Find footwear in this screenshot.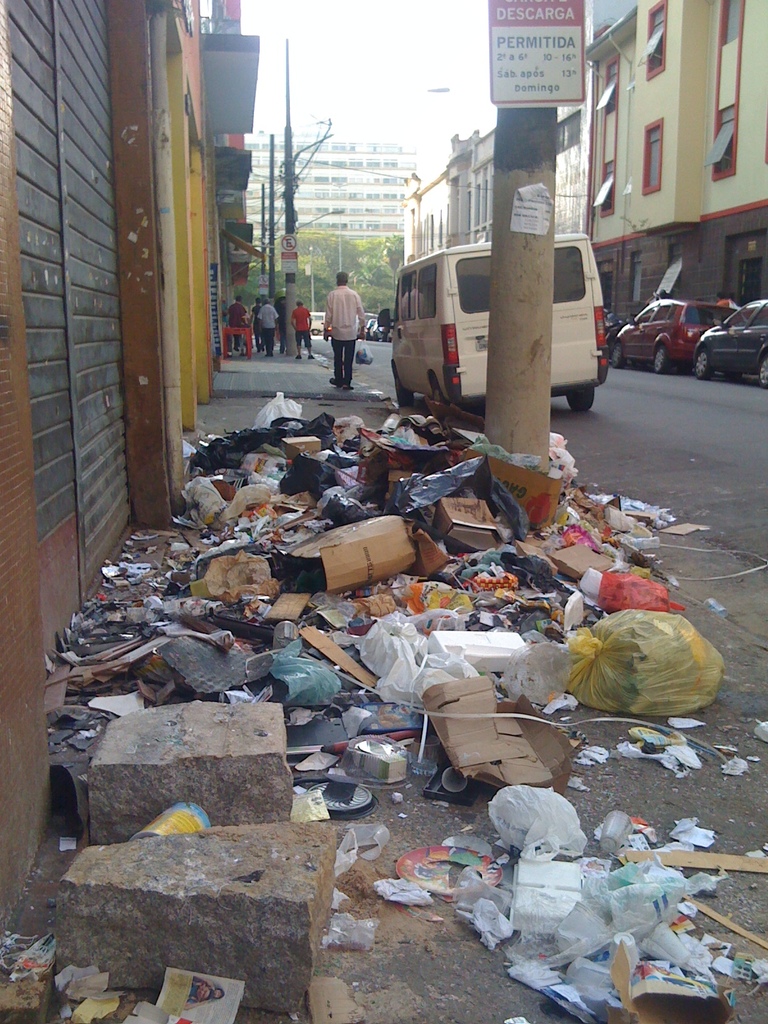
The bounding box for footwear is bbox=(326, 374, 339, 386).
